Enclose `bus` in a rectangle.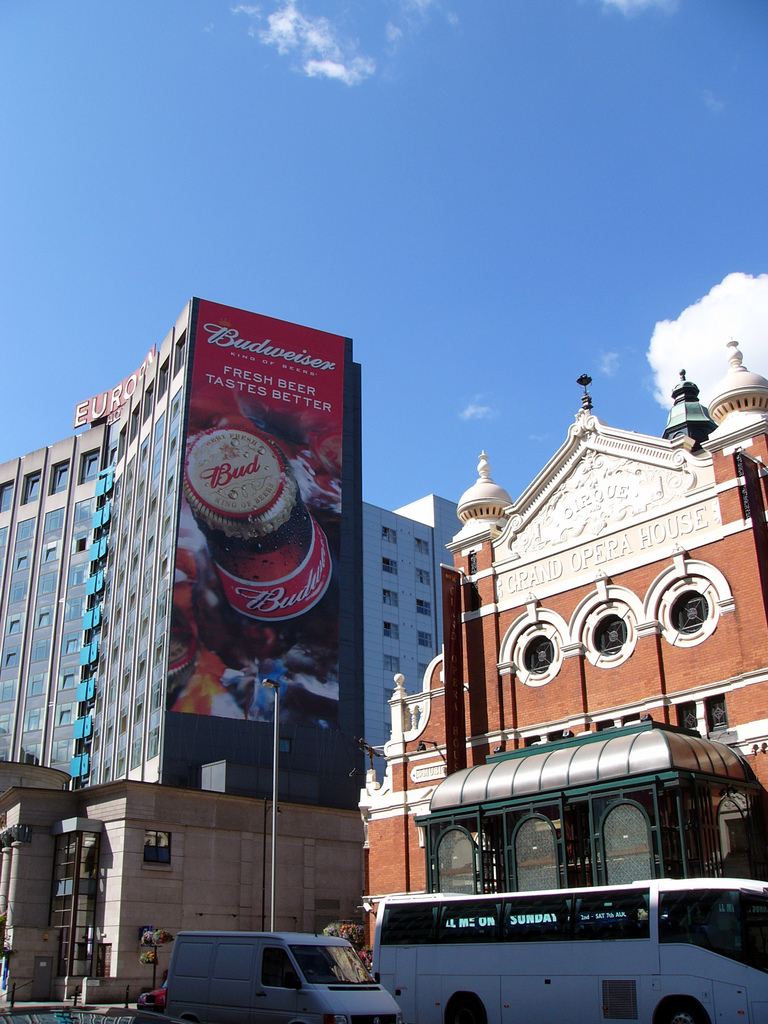
<box>370,883,767,1023</box>.
